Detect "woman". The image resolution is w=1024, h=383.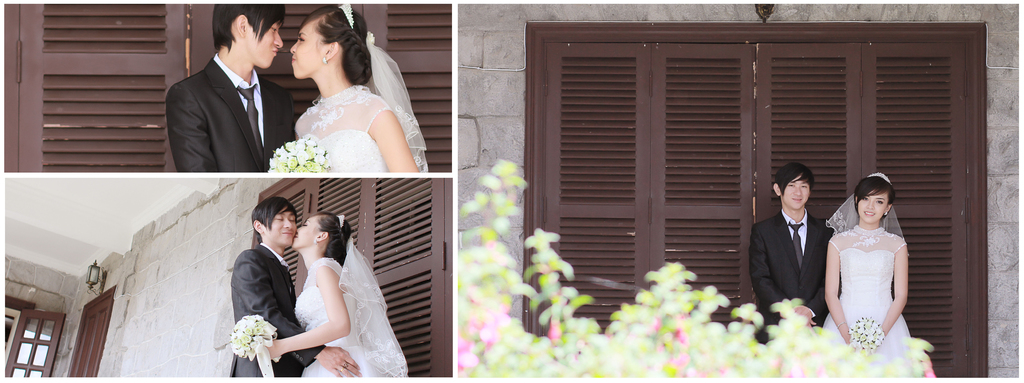
rect(830, 165, 912, 352).
